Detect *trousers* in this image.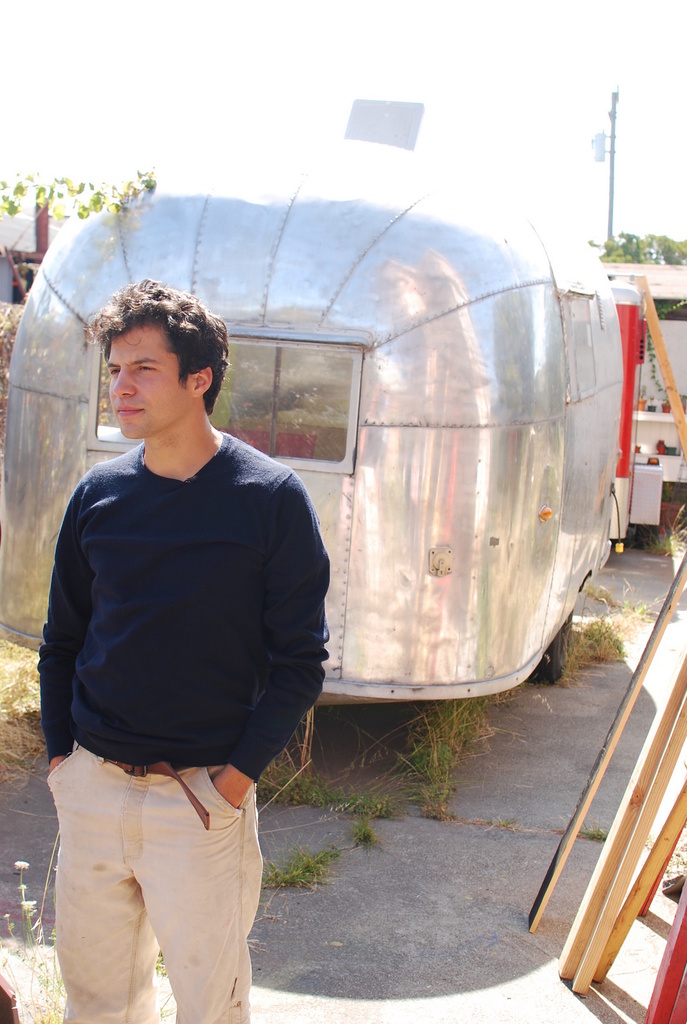
Detection: rect(50, 752, 279, 1012).
